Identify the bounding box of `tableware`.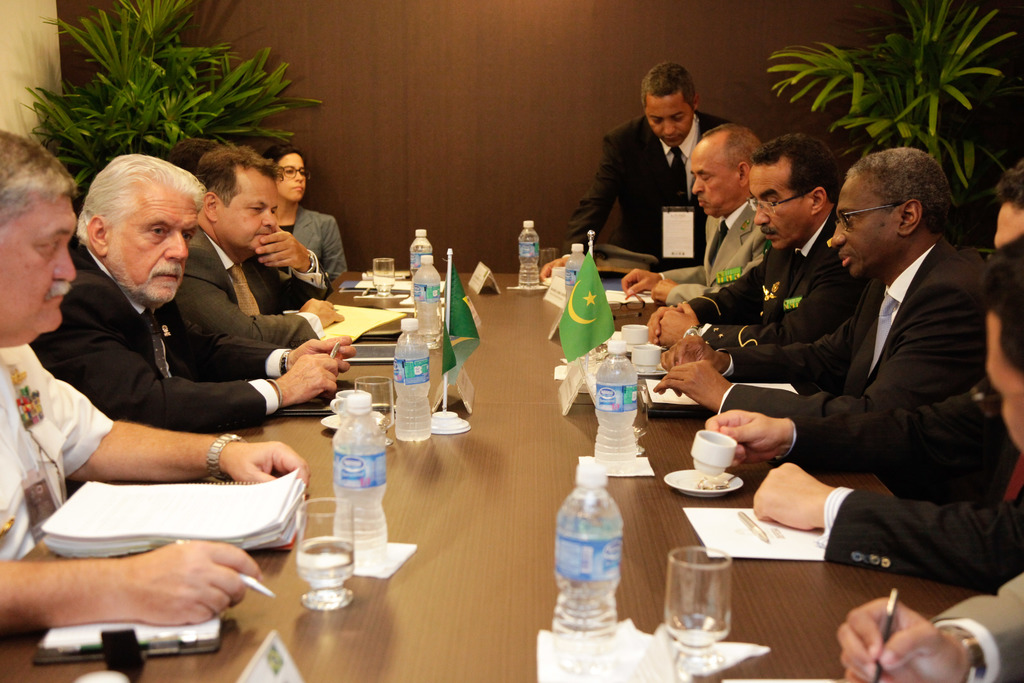
330 388 369 415.
